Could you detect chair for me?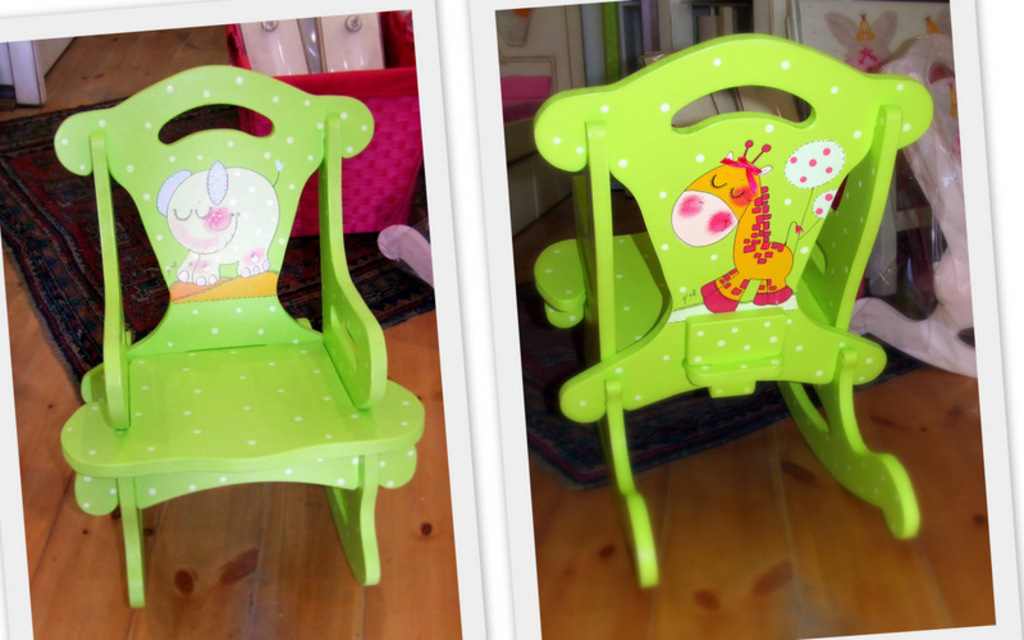
Detection result: <region>59, 69, 410, 627</region>.
